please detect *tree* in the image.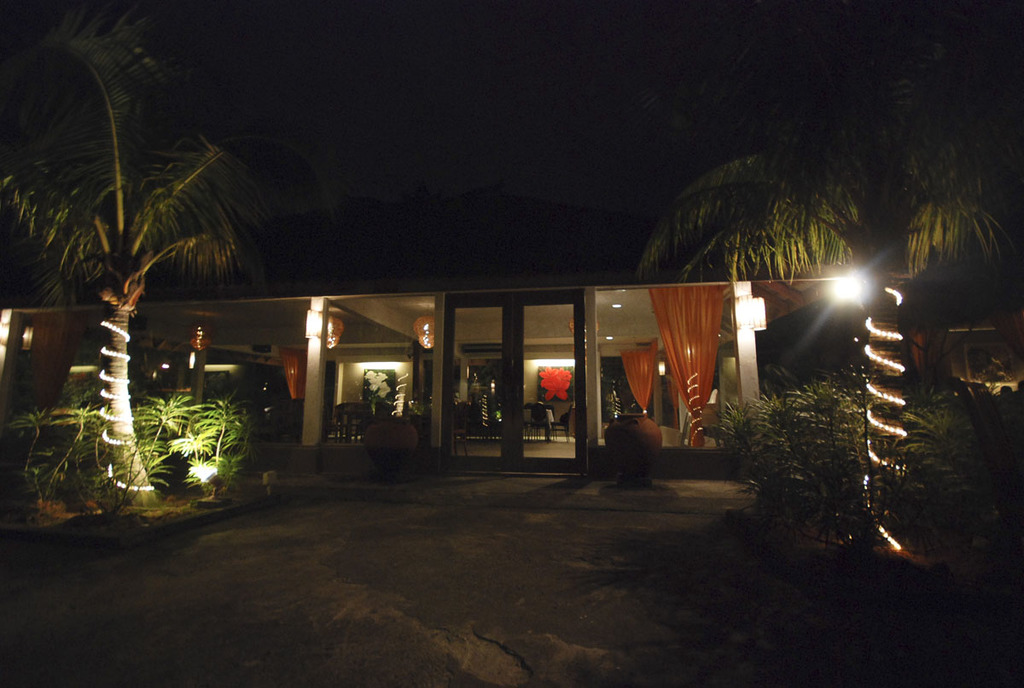
box=[20, 20, 255, 439].
